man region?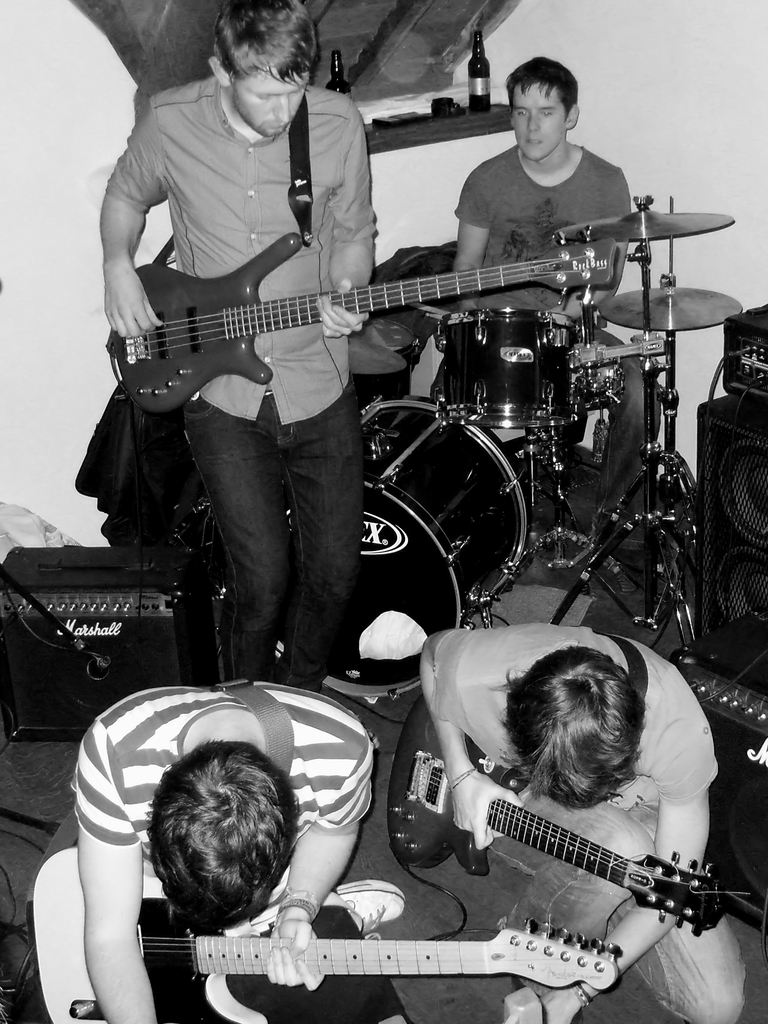
BBox(61, 689, 438, 1004)
